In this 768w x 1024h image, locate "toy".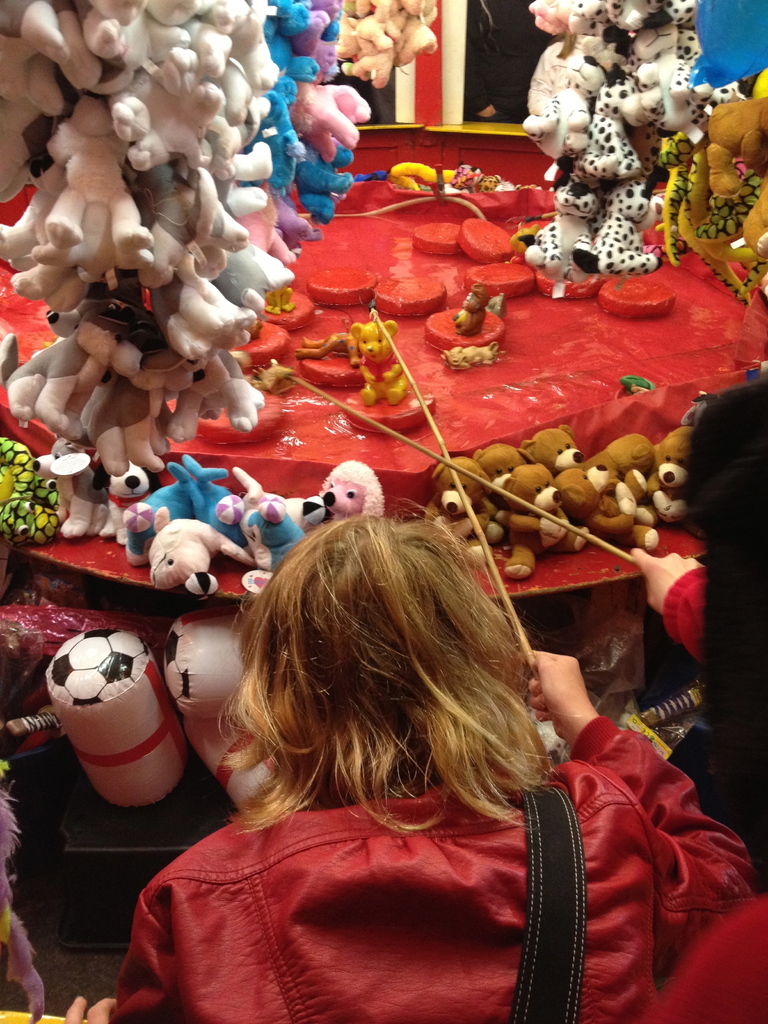
Bounding box: bbox(149, 504, 256, 595).
